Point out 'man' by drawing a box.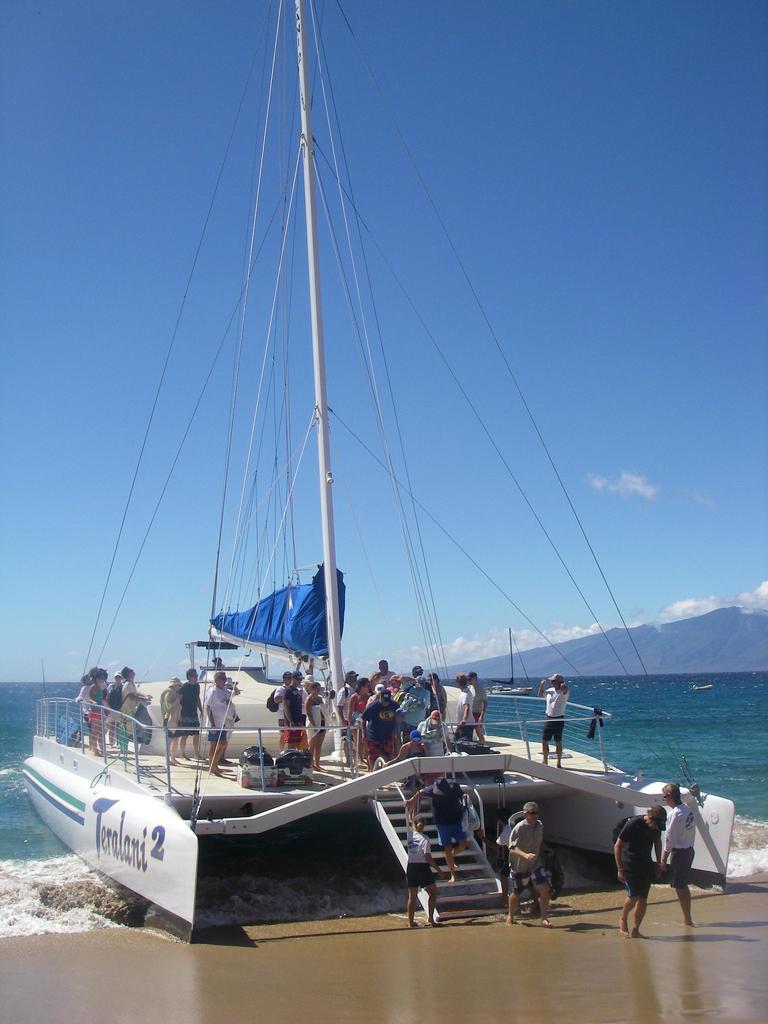
(329, 665, 358, 764).
